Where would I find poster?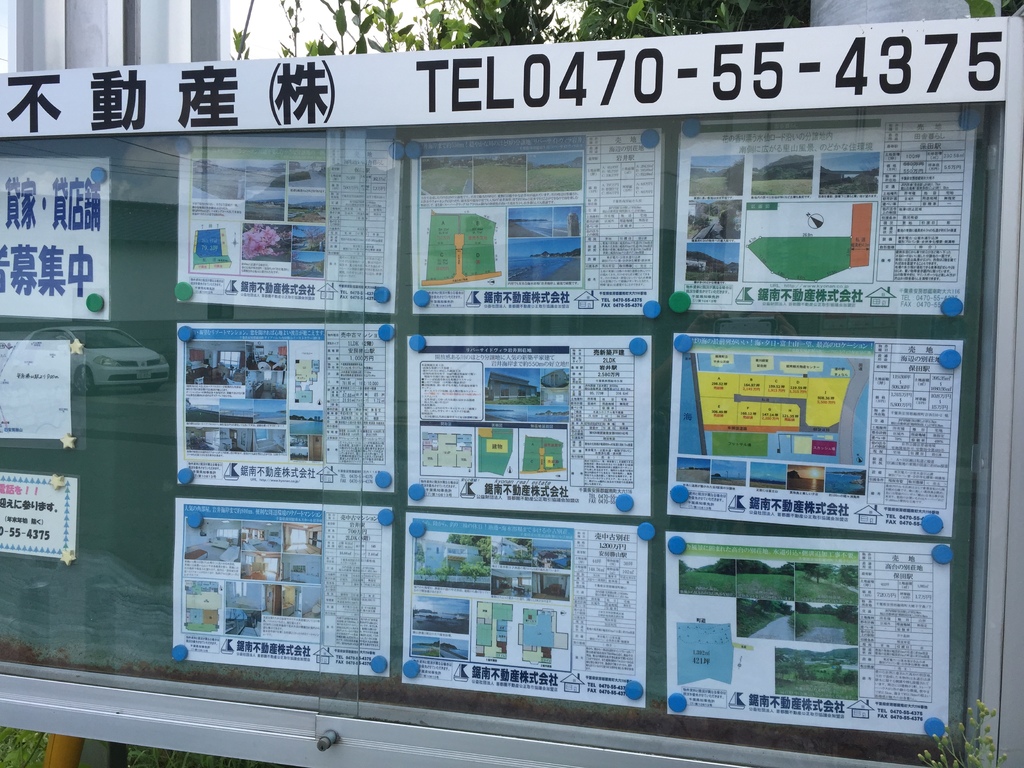
At (397, 512, 653, 717).
